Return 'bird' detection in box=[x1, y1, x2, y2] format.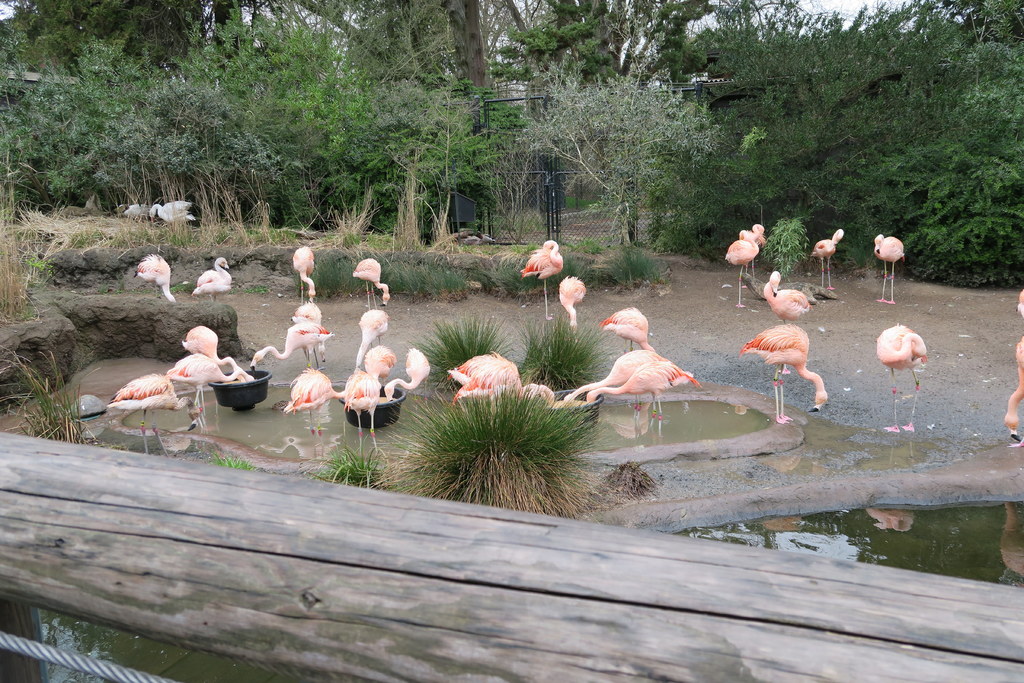
box=[748, 303, 838, 411].
